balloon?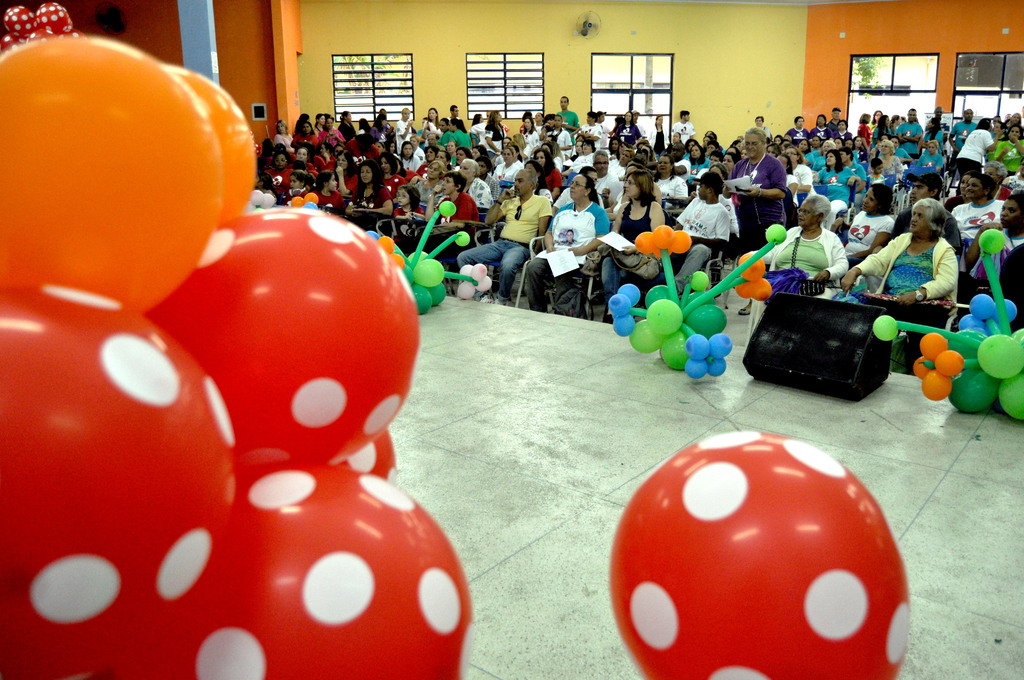
x1=986, y1=316, x2=1004, y2=337
